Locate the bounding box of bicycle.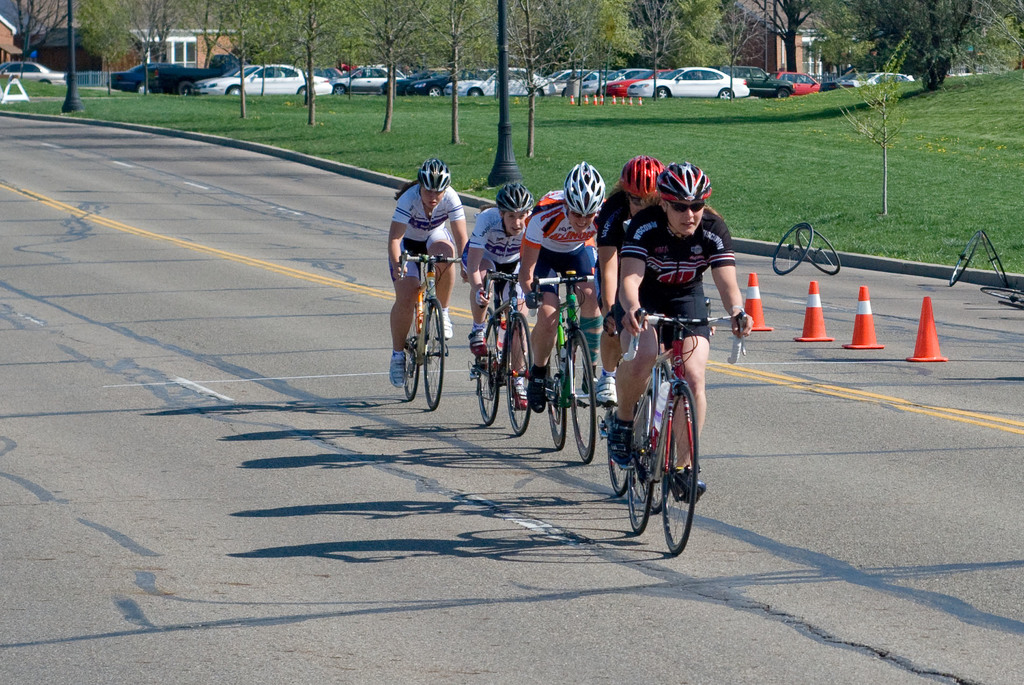
Bounding box: 525 278 601 463.
